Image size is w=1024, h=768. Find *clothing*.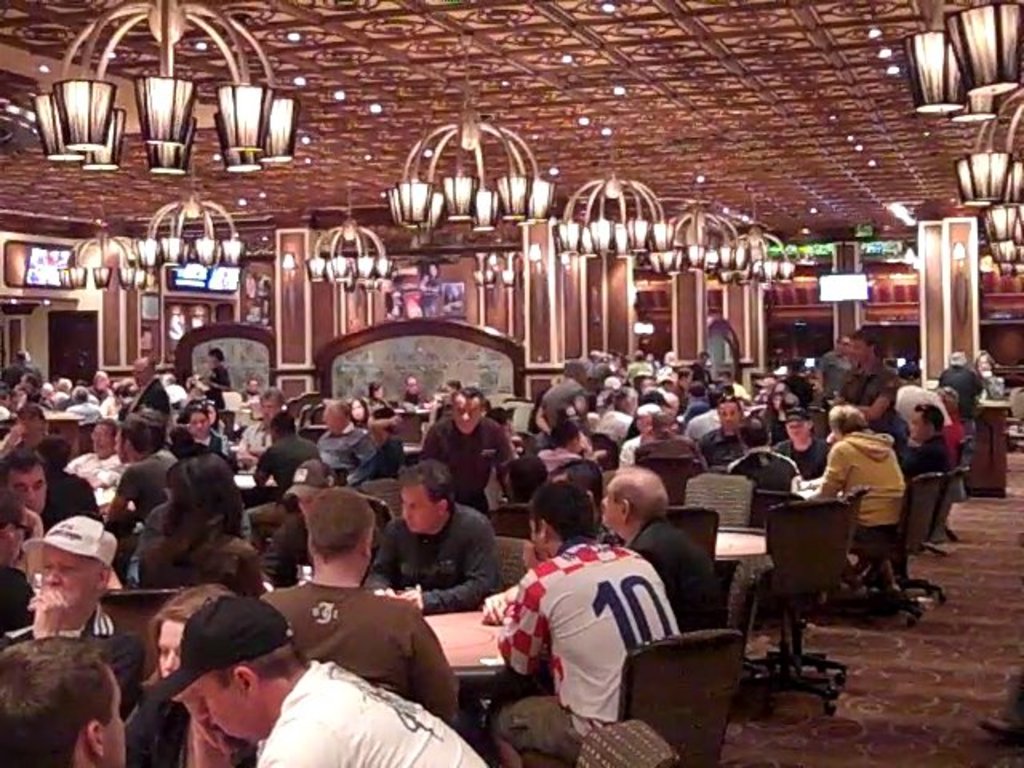
bbox(622, 509, 720, 650).
